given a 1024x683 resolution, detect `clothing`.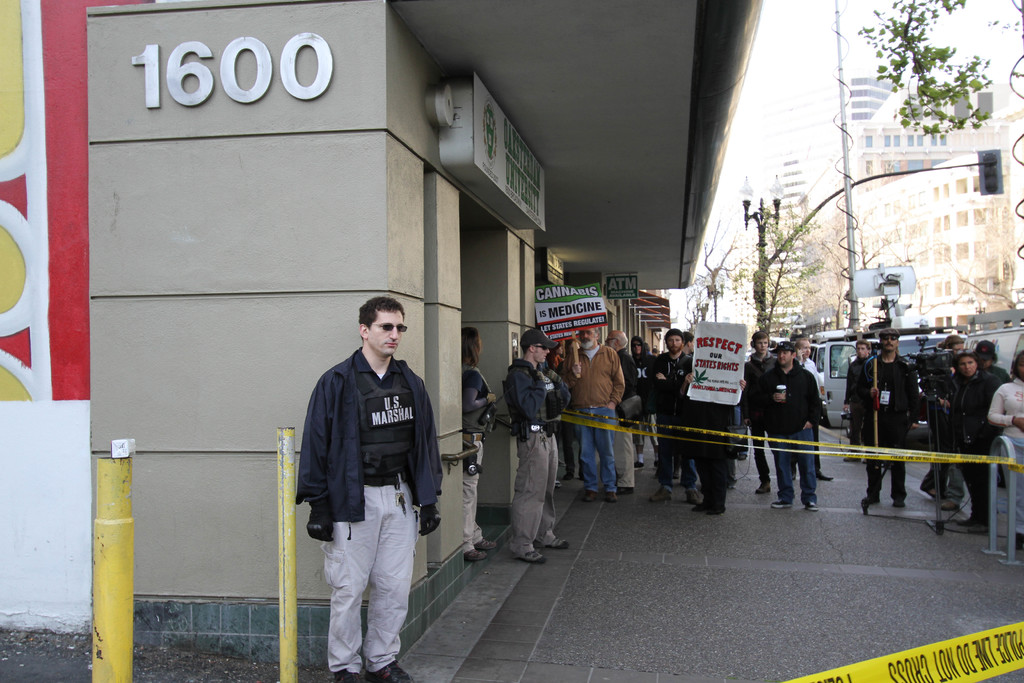
bbox(682, 383, 738, 514).
